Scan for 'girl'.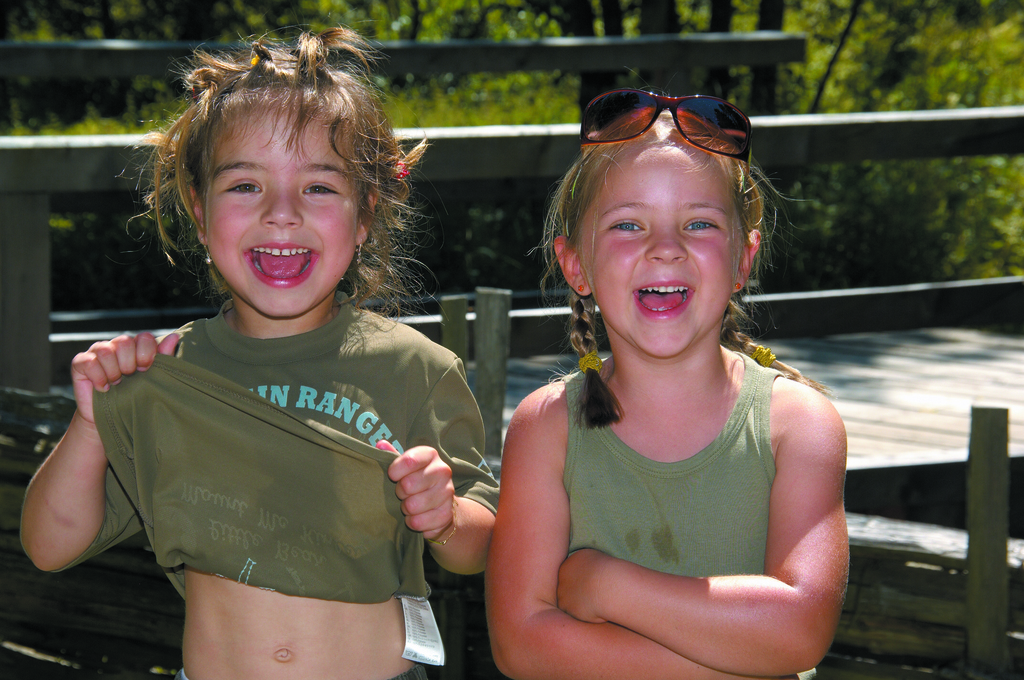
Scan result: BBox(490, 81, 850, 679).
